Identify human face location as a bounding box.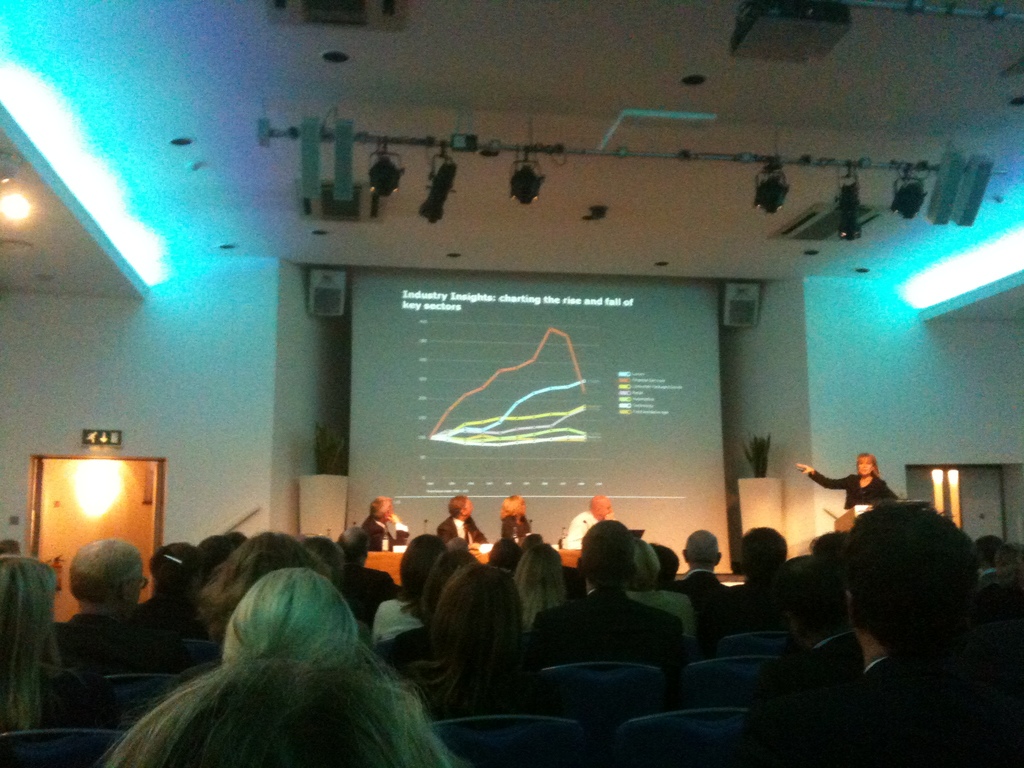
<region>600, 500, 610, 516</region>.
